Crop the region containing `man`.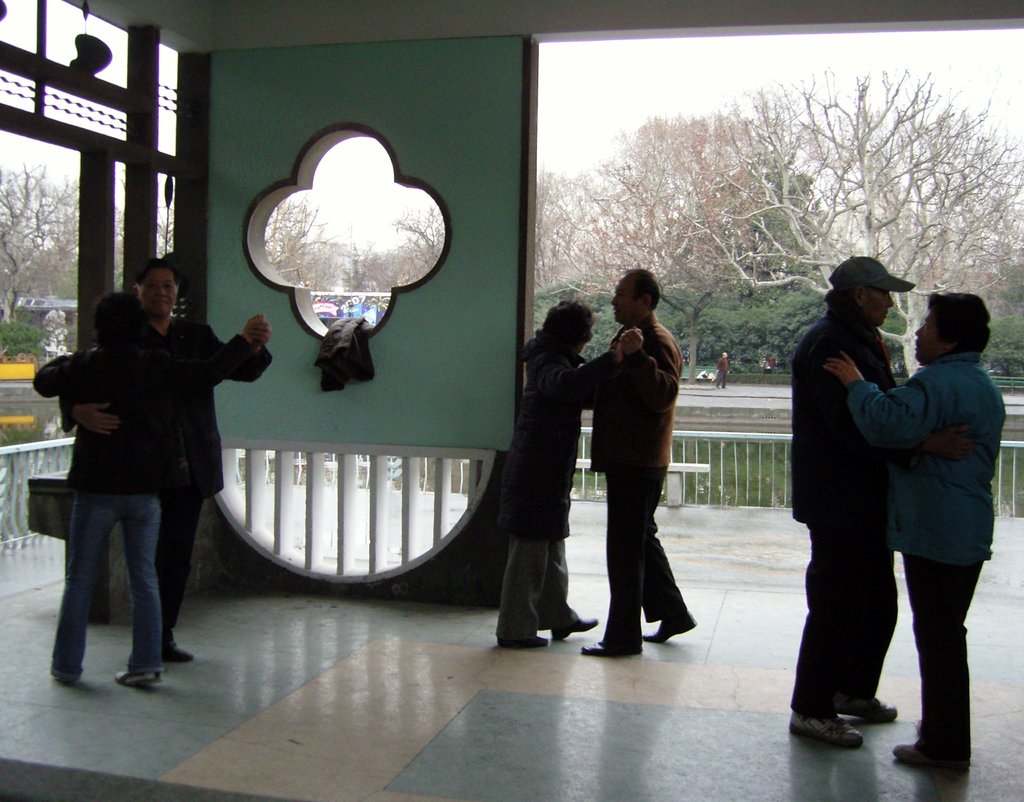
Crop region: 558/264/699/660.
